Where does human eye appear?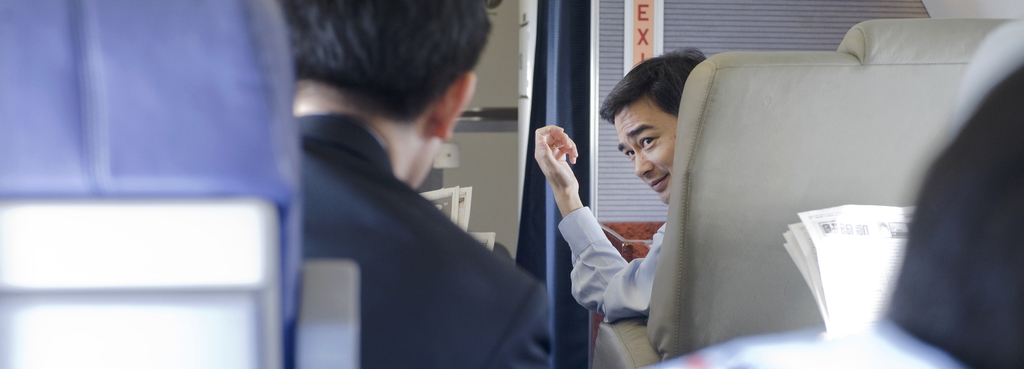
Appears at 627/147/635/160.
